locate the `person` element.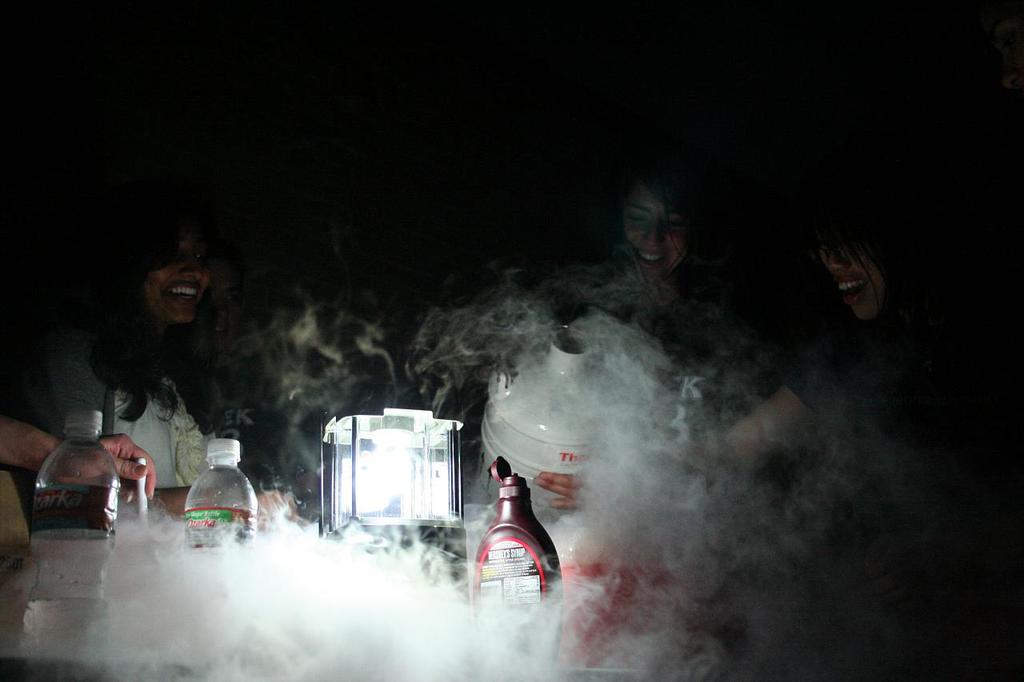
Element bbox: 535, 176, 736, 377.
